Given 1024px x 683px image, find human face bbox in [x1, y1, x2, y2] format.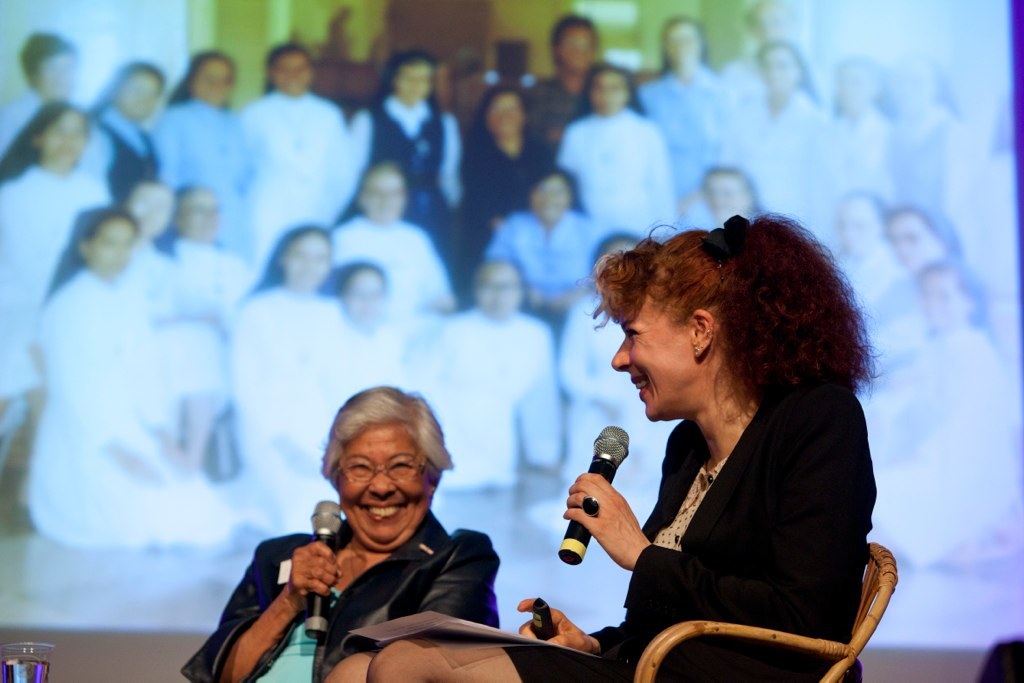
[610, 310, 691, 418].
